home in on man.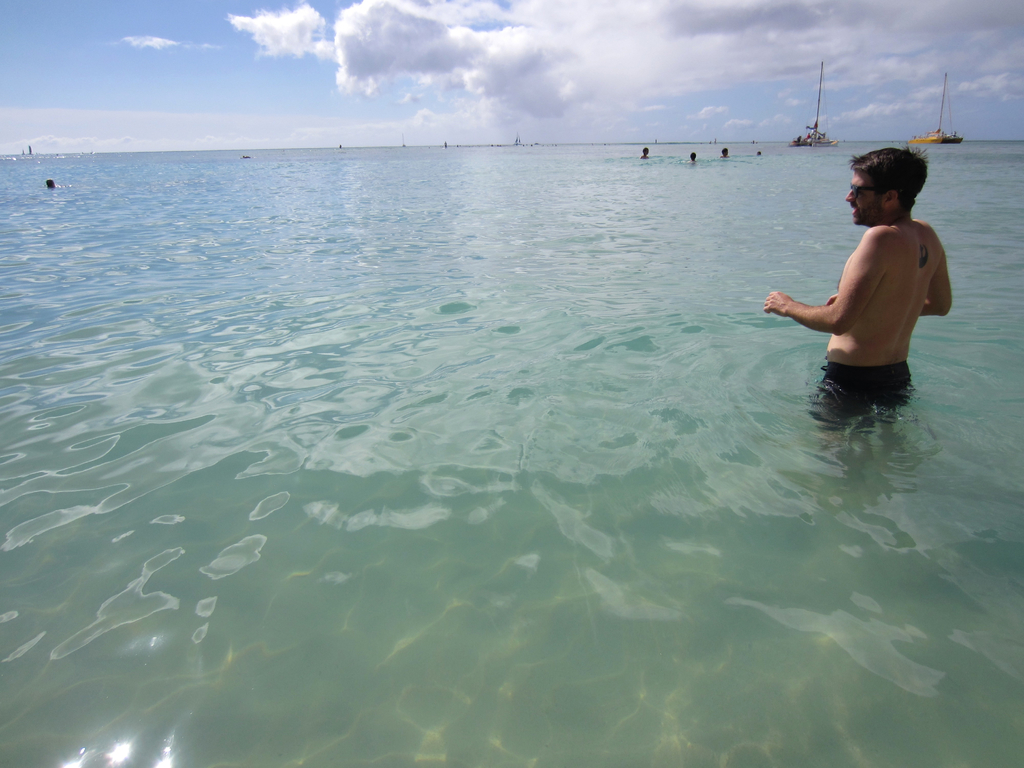
Homed in at select_region(786, 130, 961, 446).
